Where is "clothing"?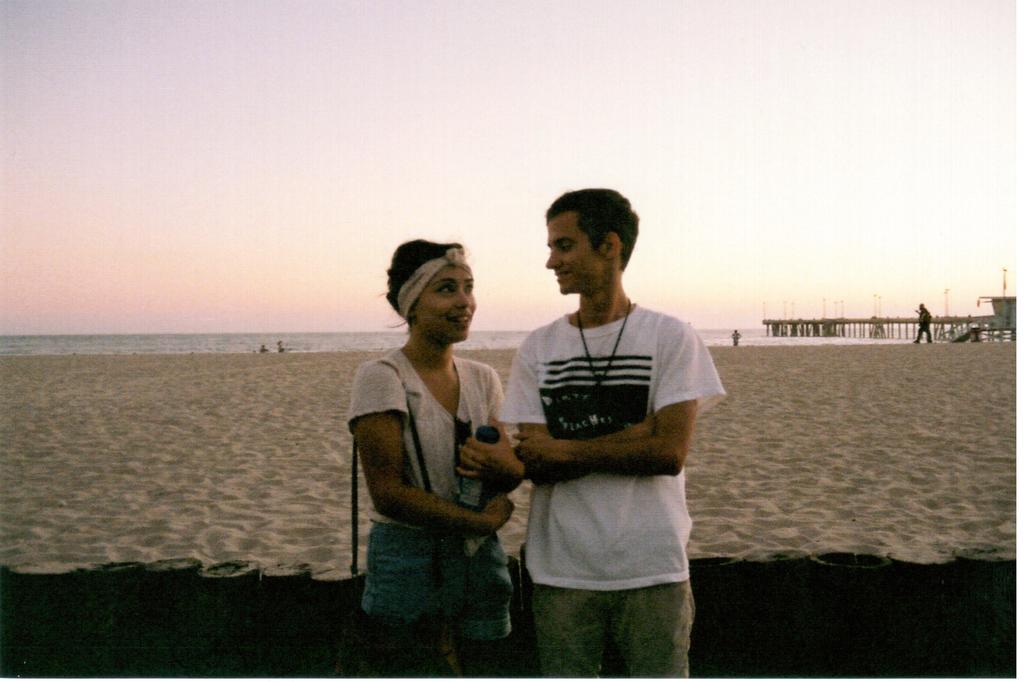
rect(499, 264, 711, 634).
